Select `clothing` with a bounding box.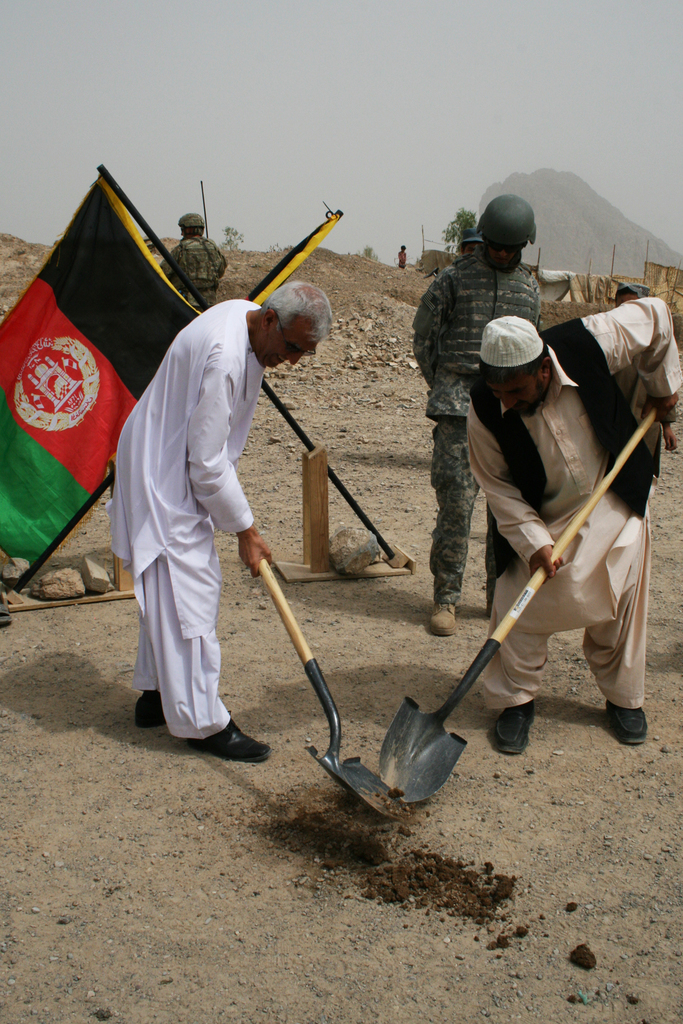
x1=160, y1=235, x2=231, y2=316.
